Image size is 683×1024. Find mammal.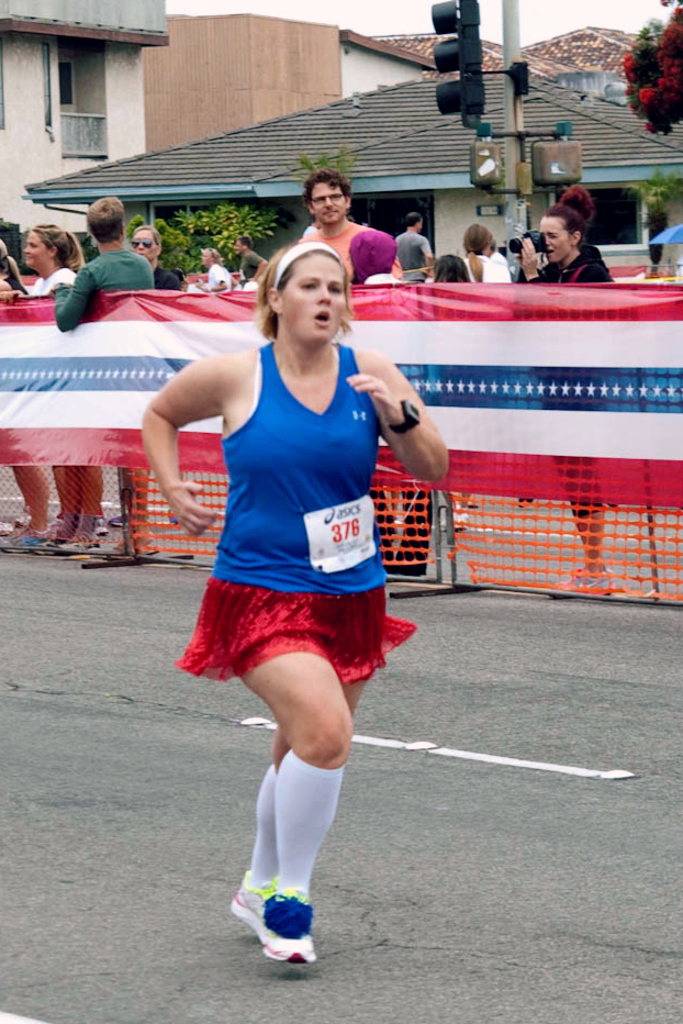
165 216 438 957.
